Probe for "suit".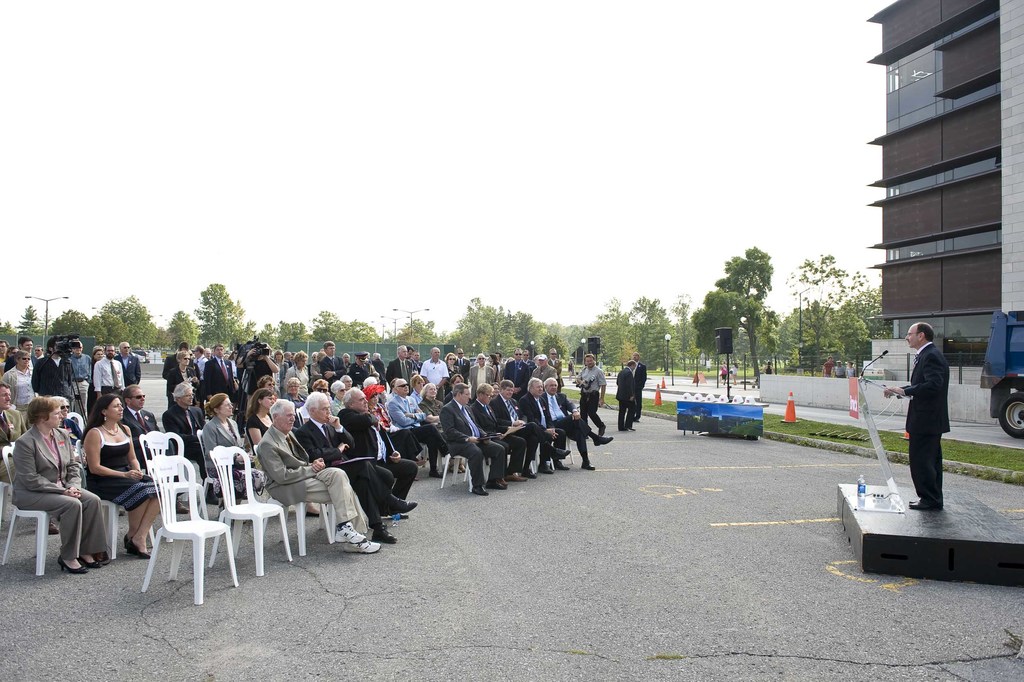
Probe result: select_region(204, 416, 245, 471).
